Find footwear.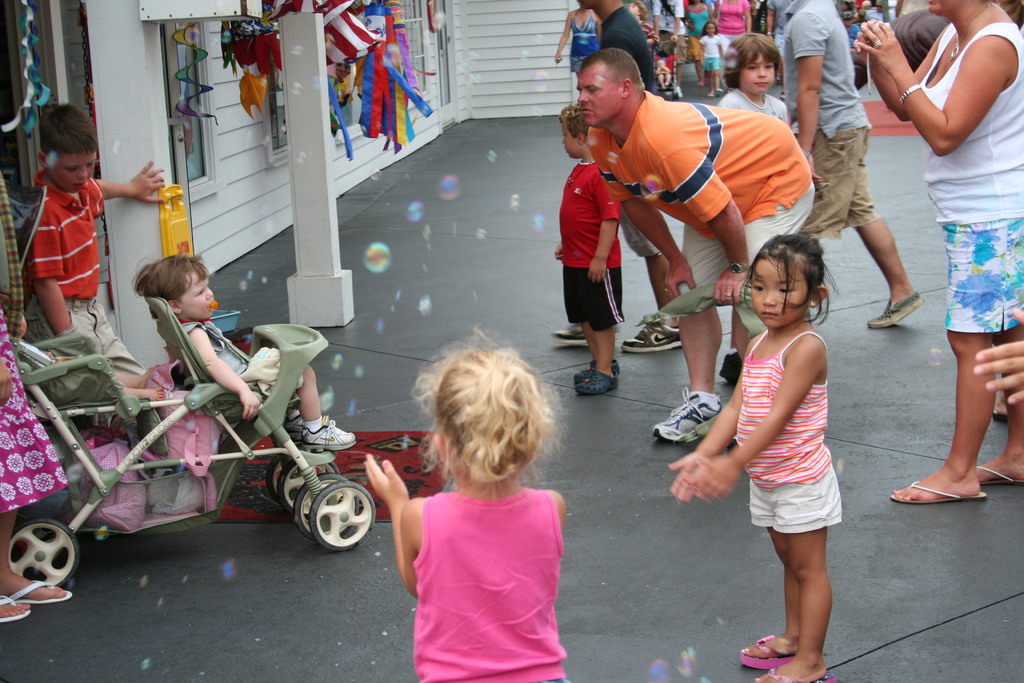
box=[298, 423, 359, 453].
